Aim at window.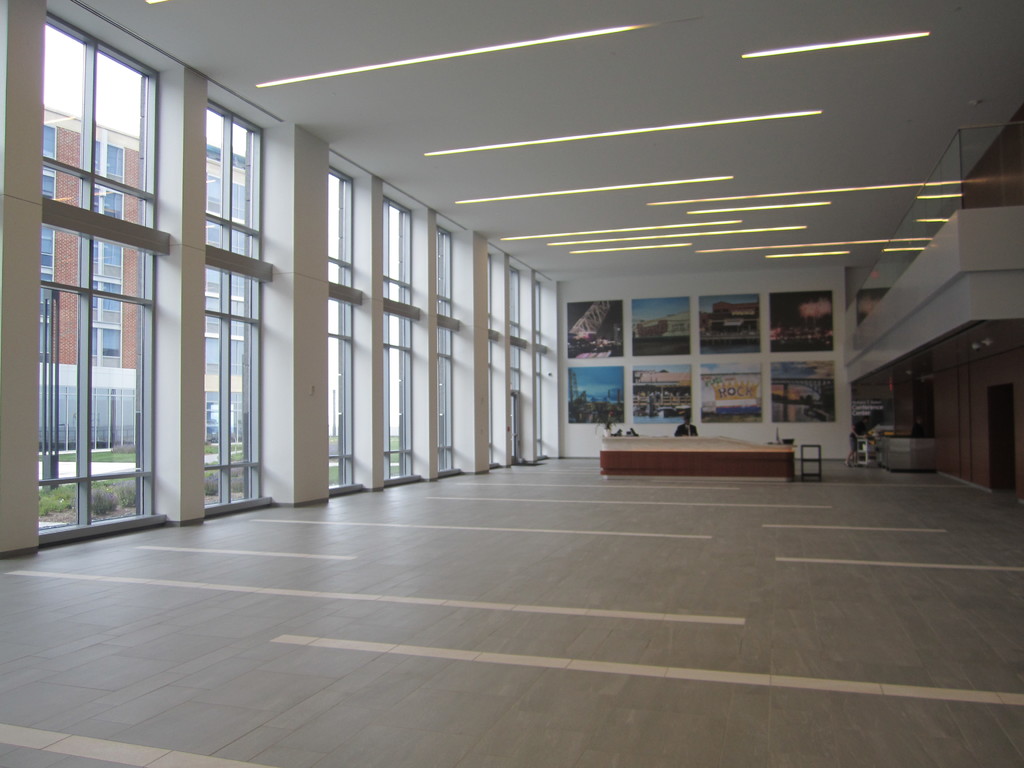
Aimed at 204, 104, 271, 513.
